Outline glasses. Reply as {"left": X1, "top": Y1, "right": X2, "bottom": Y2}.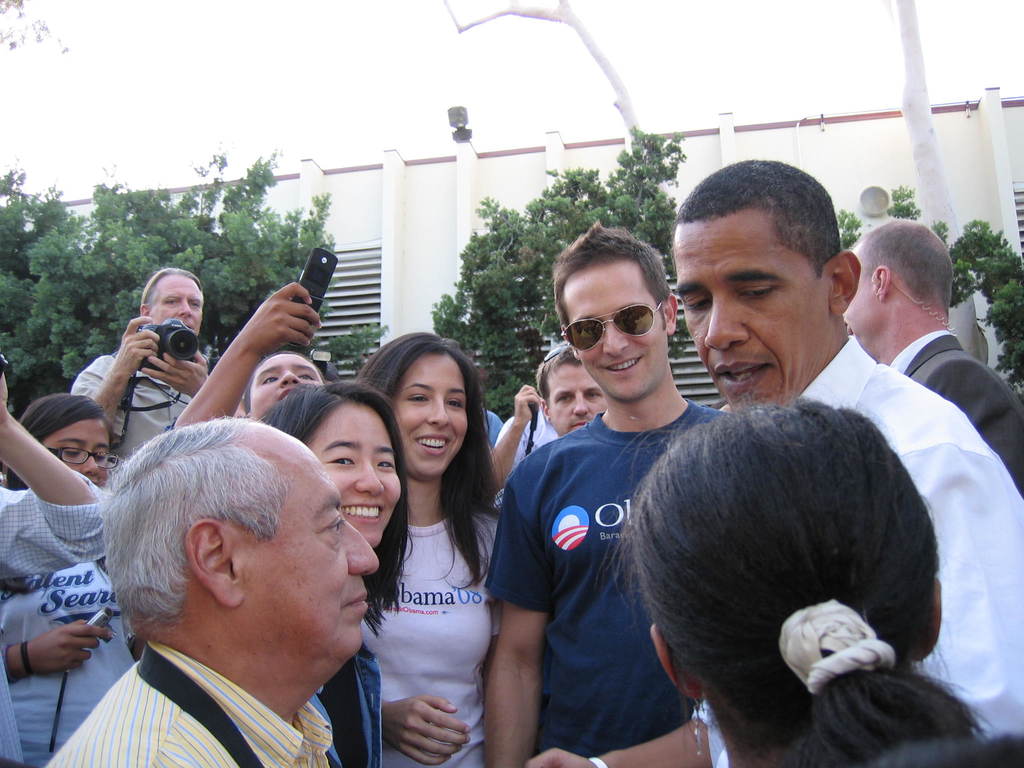
{"left": 48, "top": 447, "right": 126, "bottom": 479}.
